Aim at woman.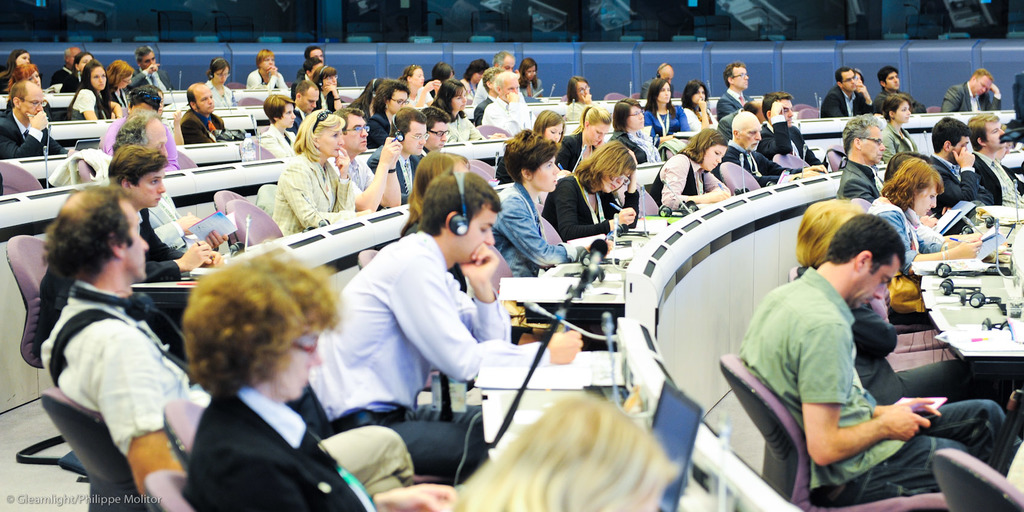
Aimed at (102,87,179,172).
